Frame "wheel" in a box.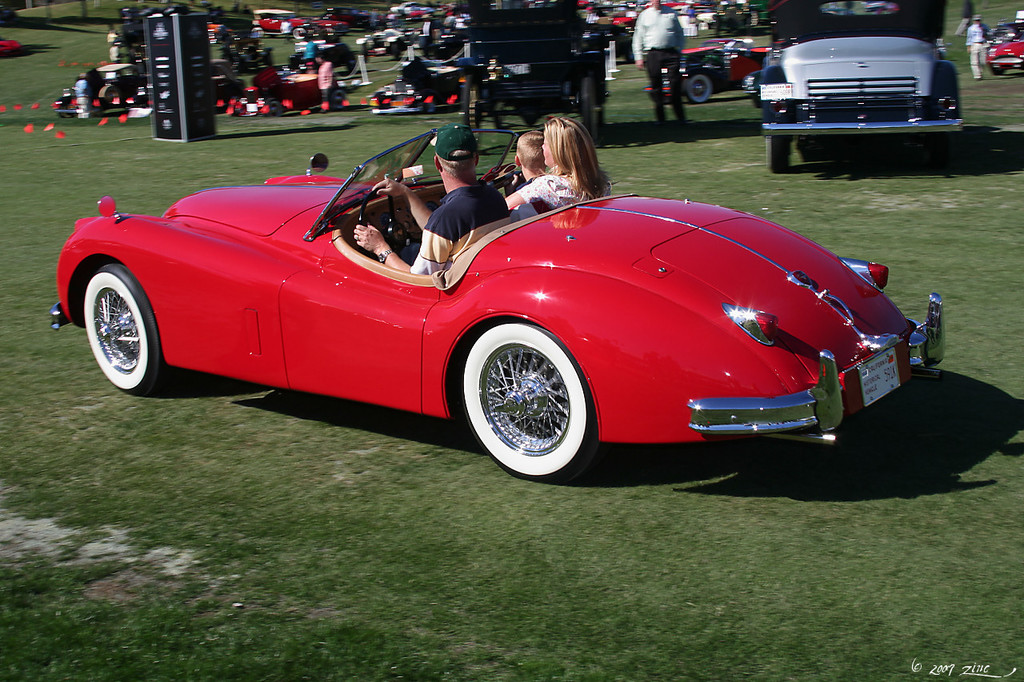
765, 137, 791, 176.
